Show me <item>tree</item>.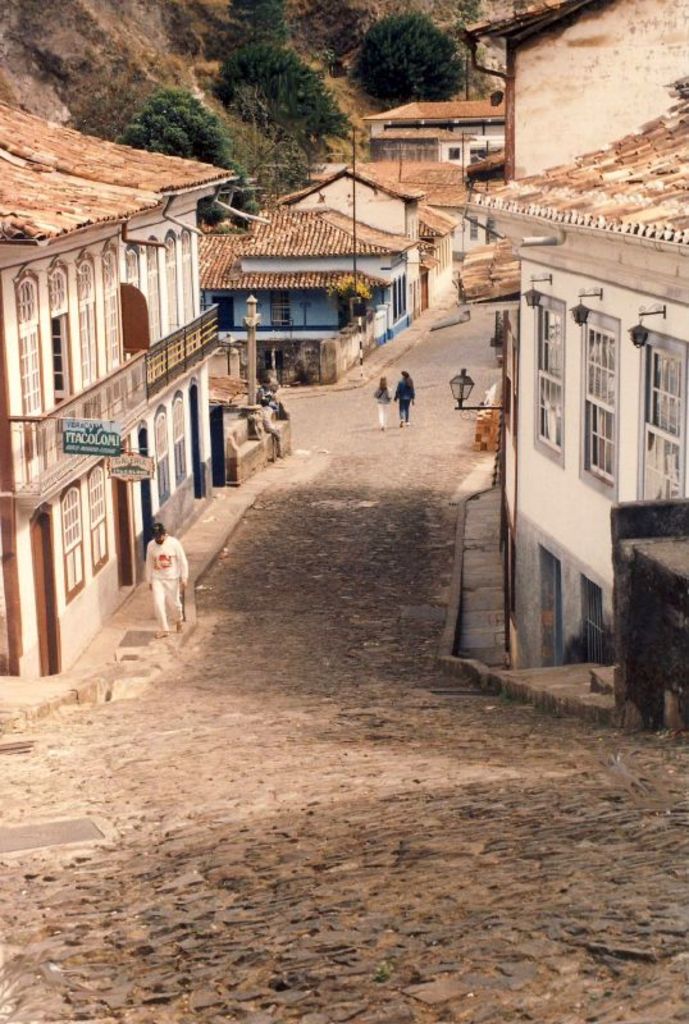
<item>tree</item> is here: Rect(113, 91, 241, 202).
